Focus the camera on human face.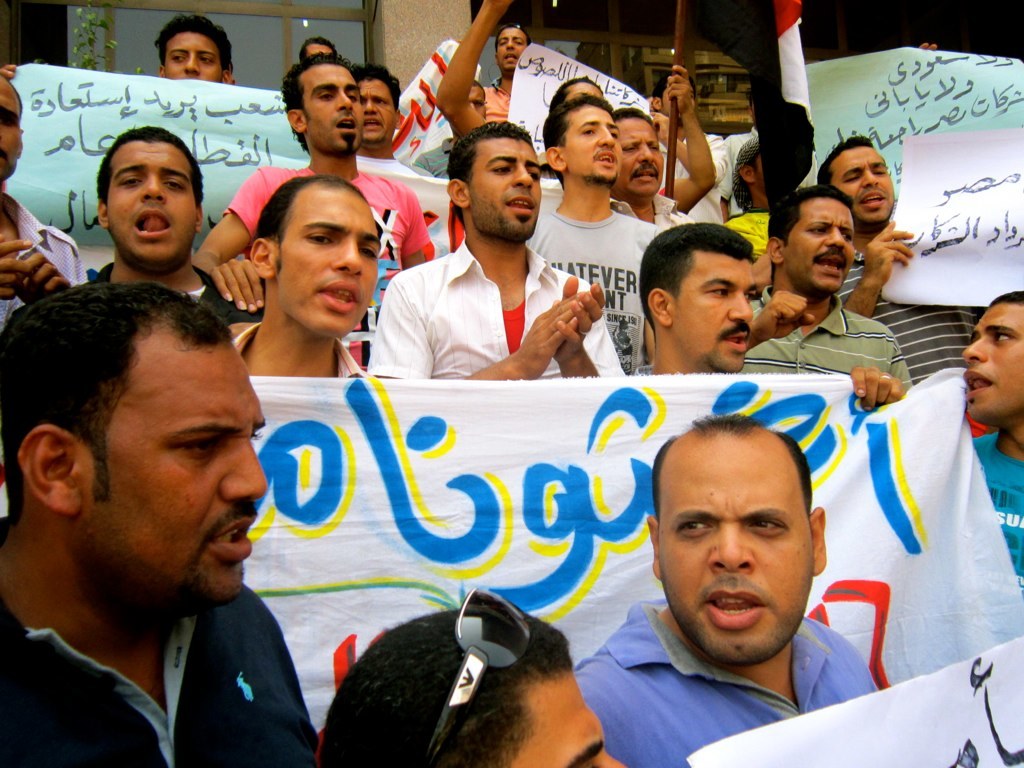
Focus region: rect(306, 66, 359, 149).
